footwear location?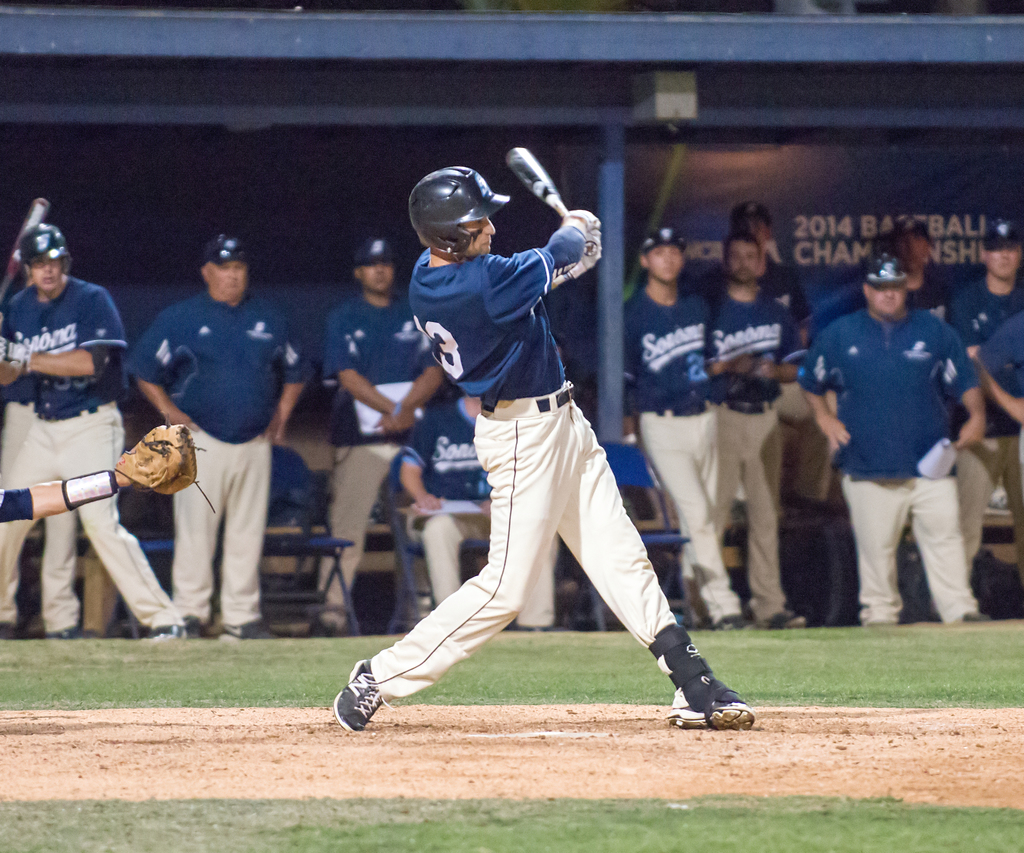
box(765, 595, 822, 631)
